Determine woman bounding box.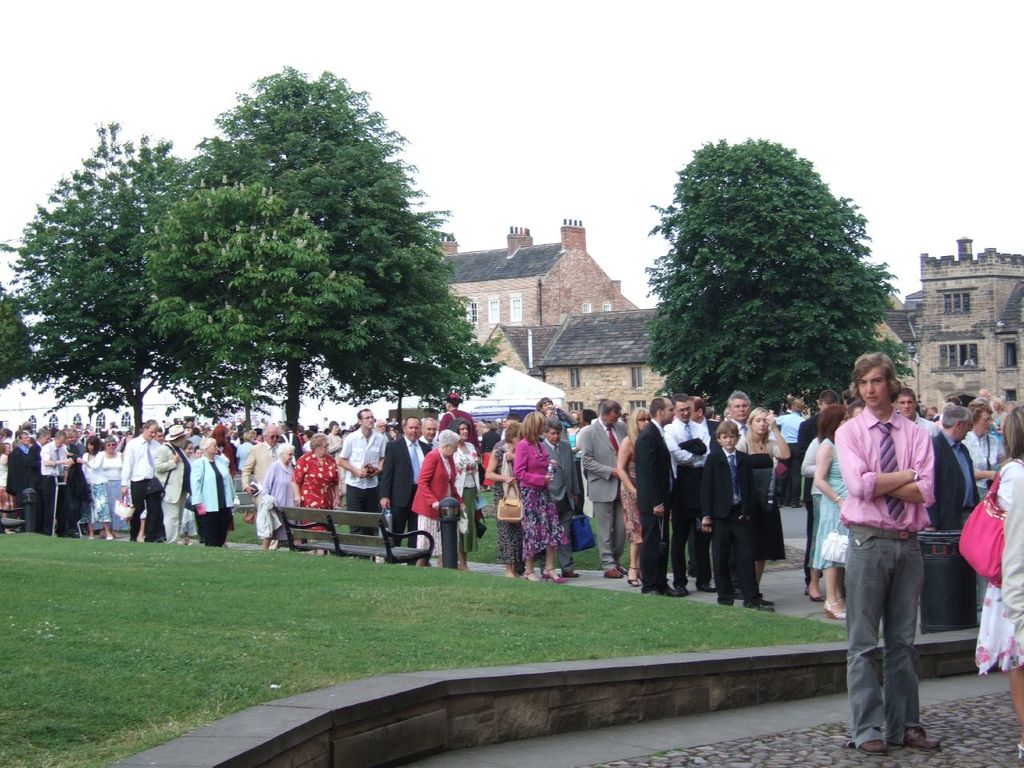
Determined: <region>510, 405, 563, 582</region>.
